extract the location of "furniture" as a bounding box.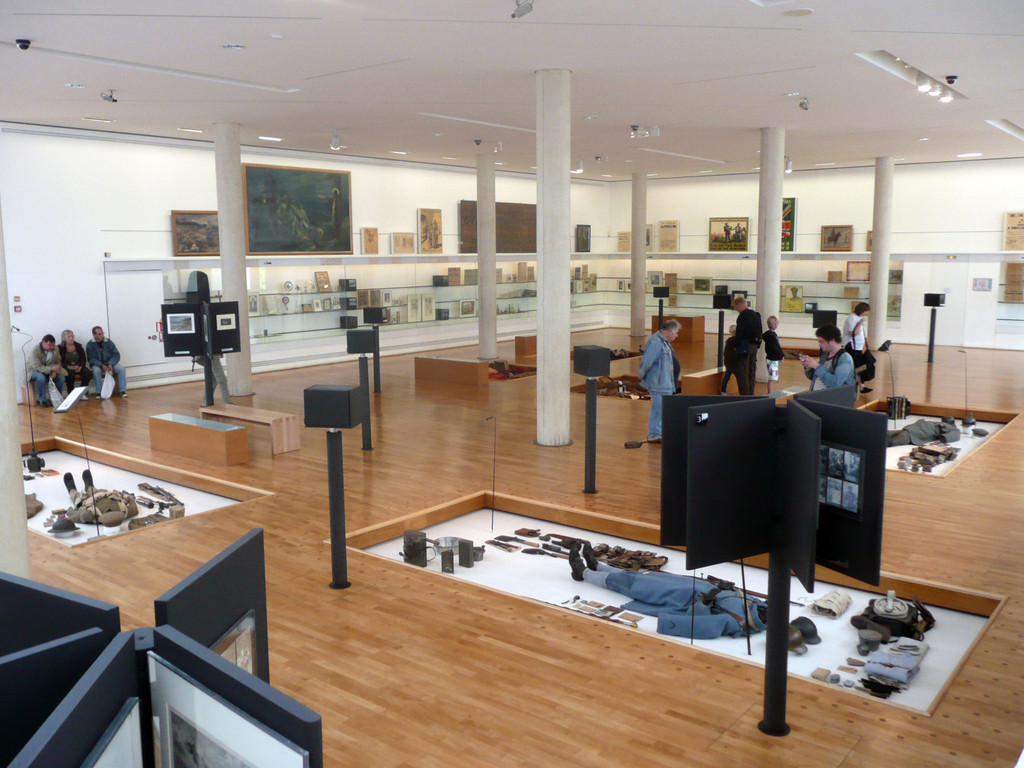
{"x1": 149, "y1": 411, "x2": 252, "y2": 467}.
